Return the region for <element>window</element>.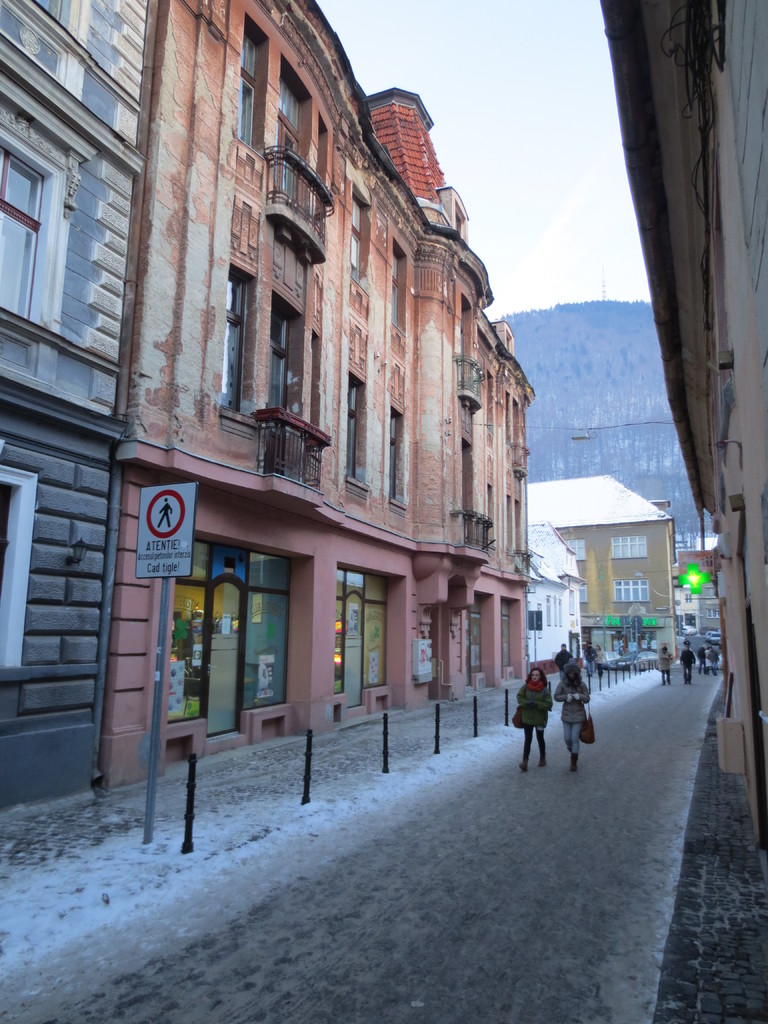
pyautogui.locateOnScreen(547, 594, 552, 625).
